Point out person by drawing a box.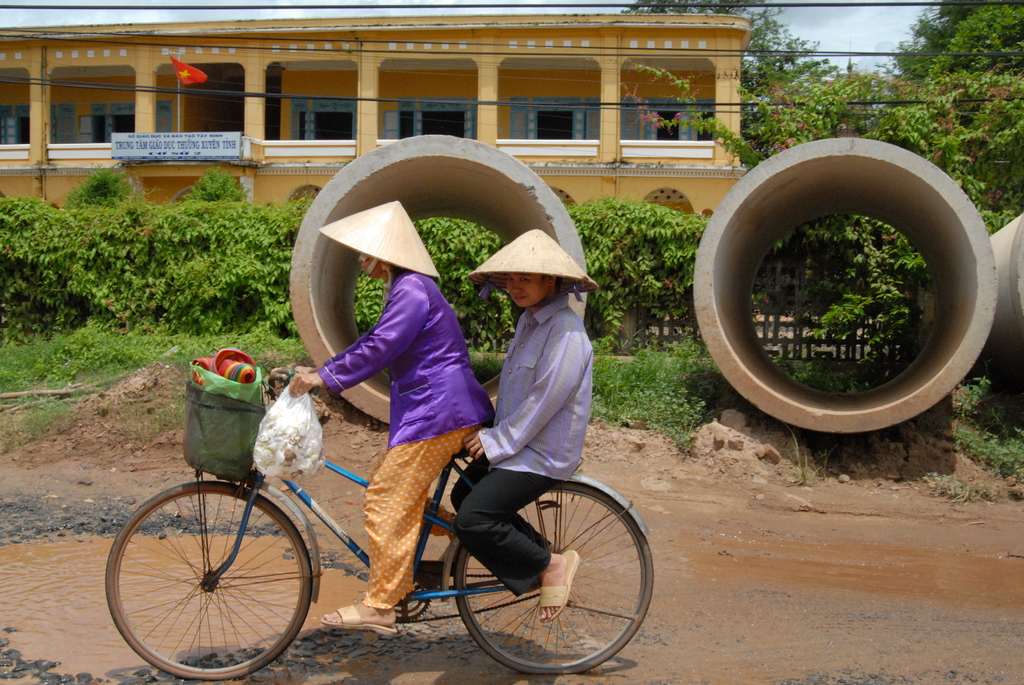
<bbox>285, 196, 497, 640</bbox>.
